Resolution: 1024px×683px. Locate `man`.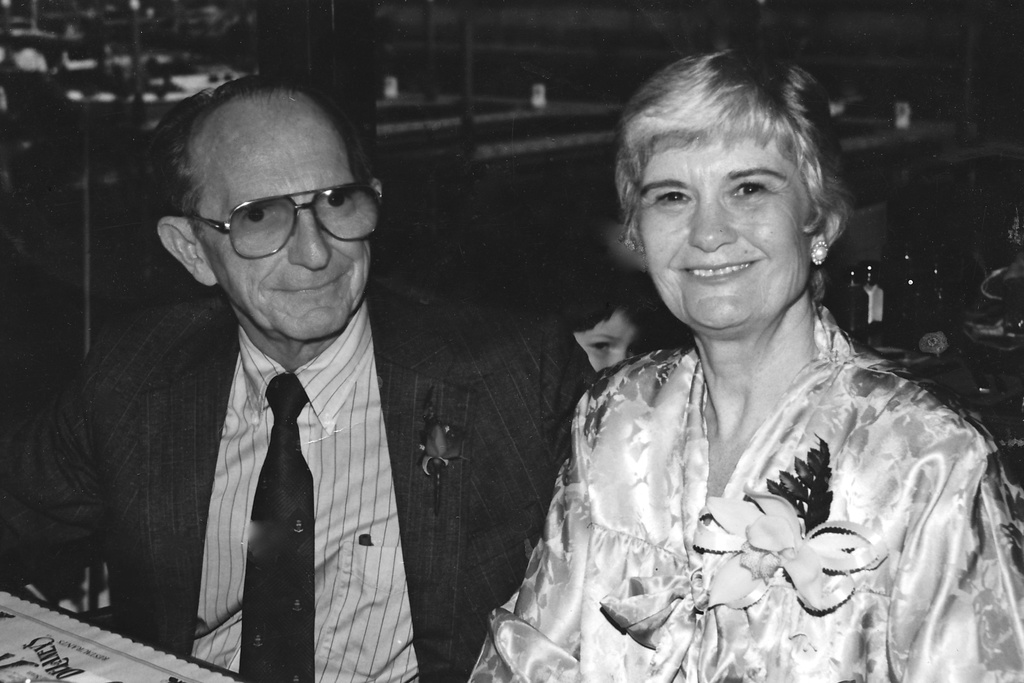
33/95/544/676.
